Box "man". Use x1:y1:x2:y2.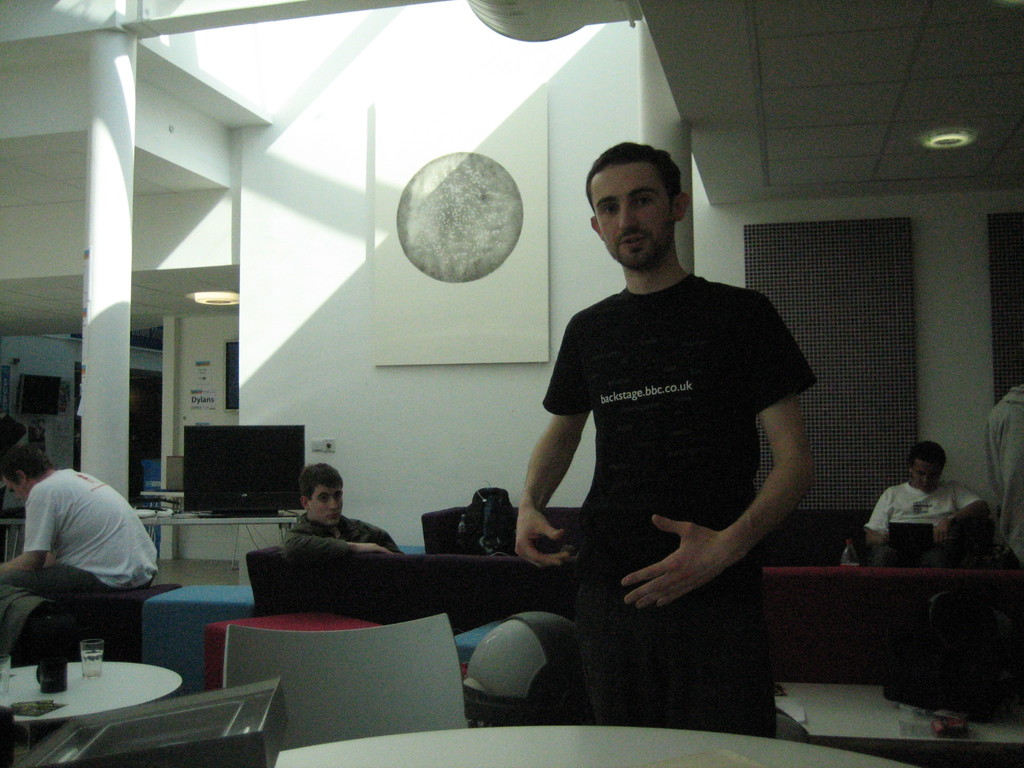
0:444:159:607.
